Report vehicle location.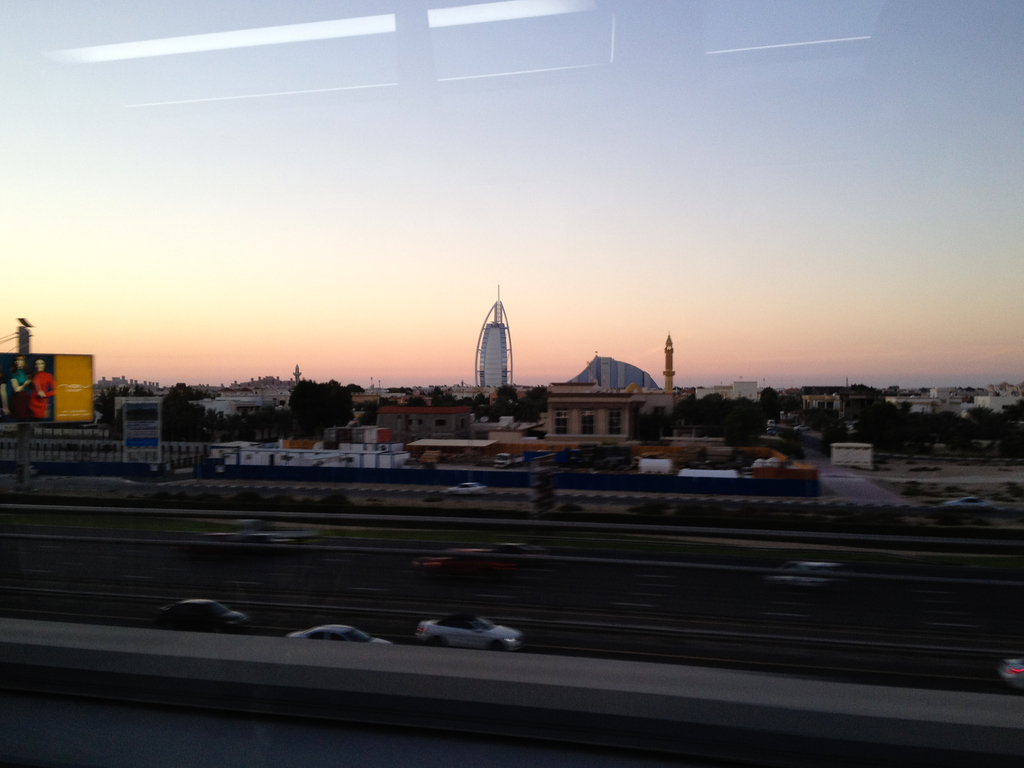
Report: l=938, t=497, r=988, b=505.
